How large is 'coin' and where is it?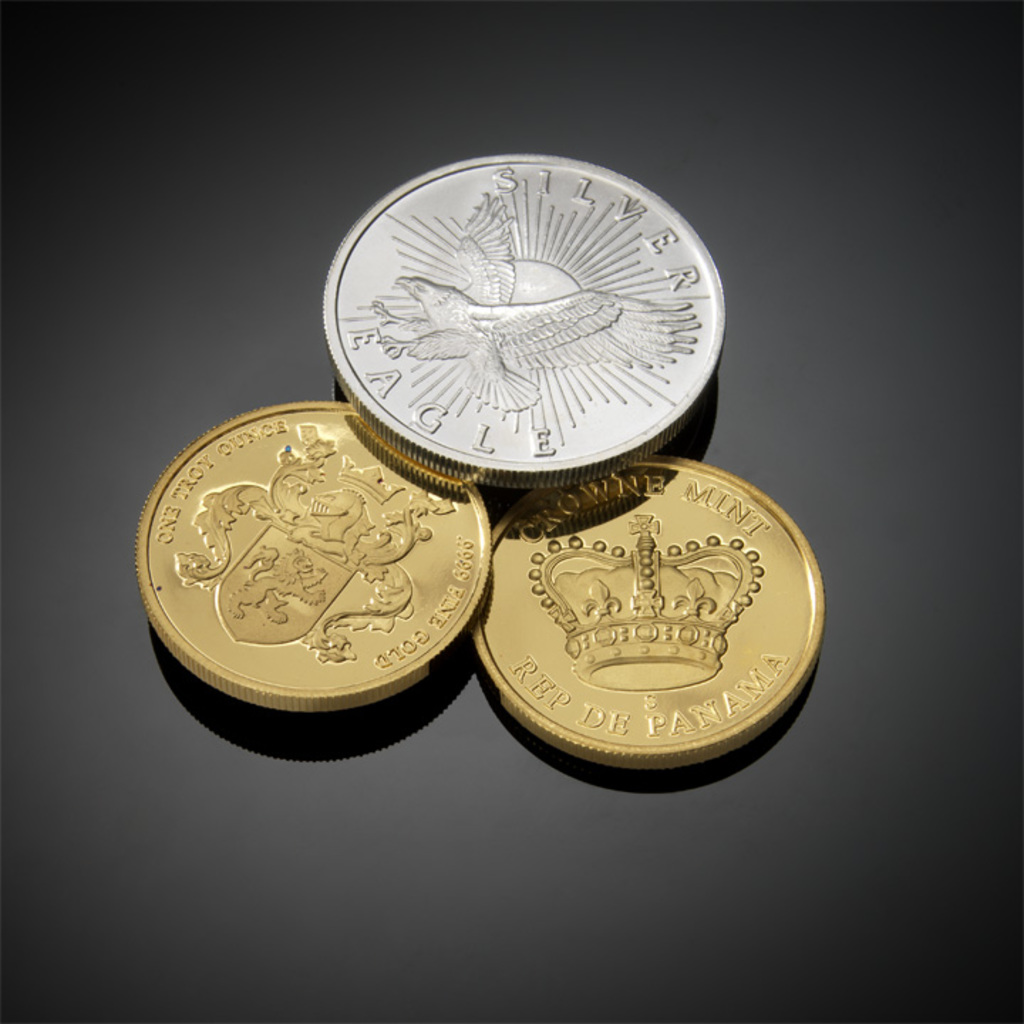
Bounding box: 314,155,730,488.
